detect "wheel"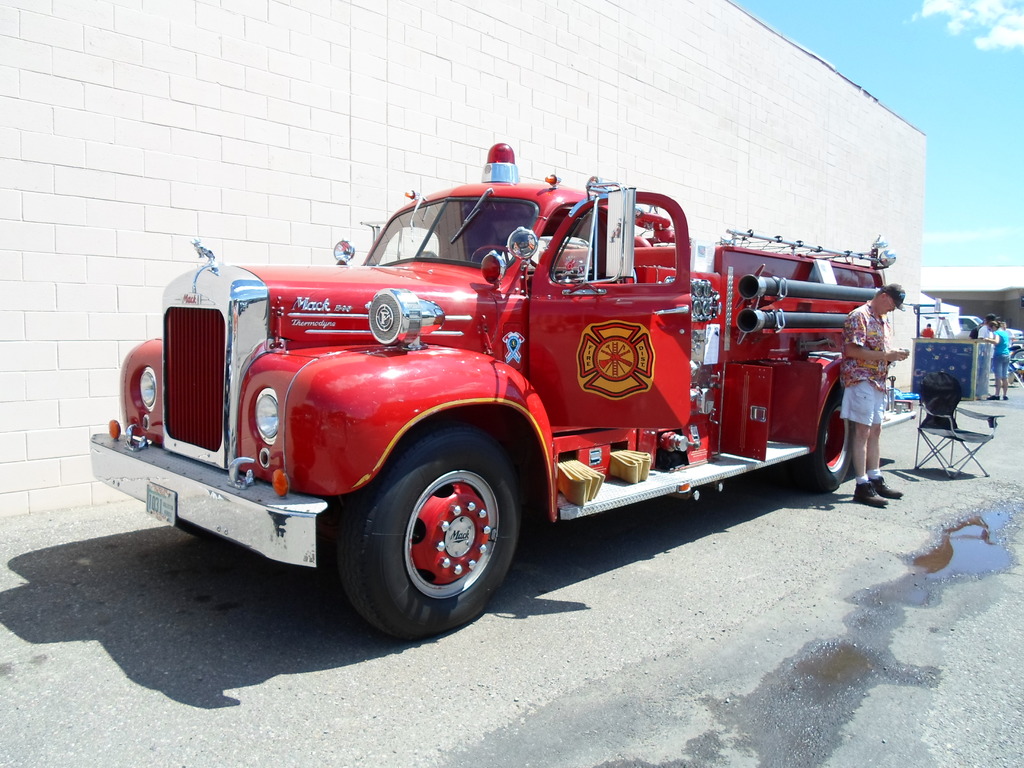
[x1=1009, y1=344, x2=1023, y2=373]
